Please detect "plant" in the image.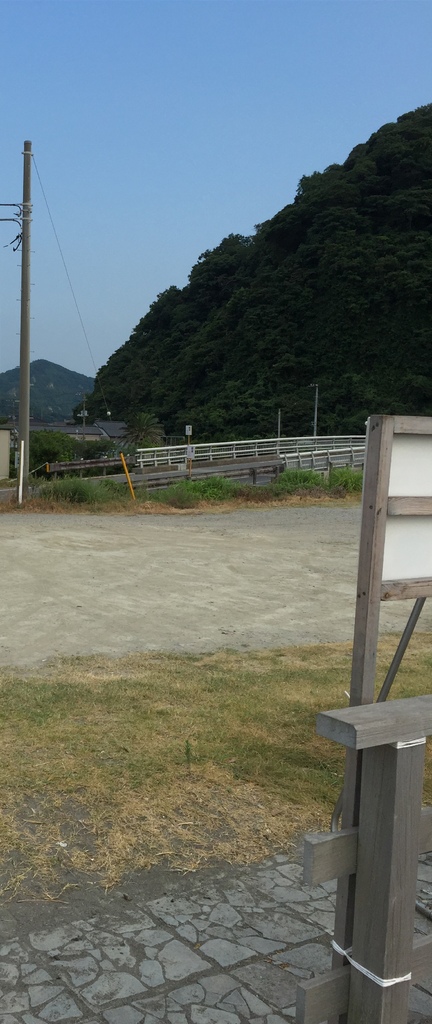
x1=33, y1=469, x2=115, y2=522.
